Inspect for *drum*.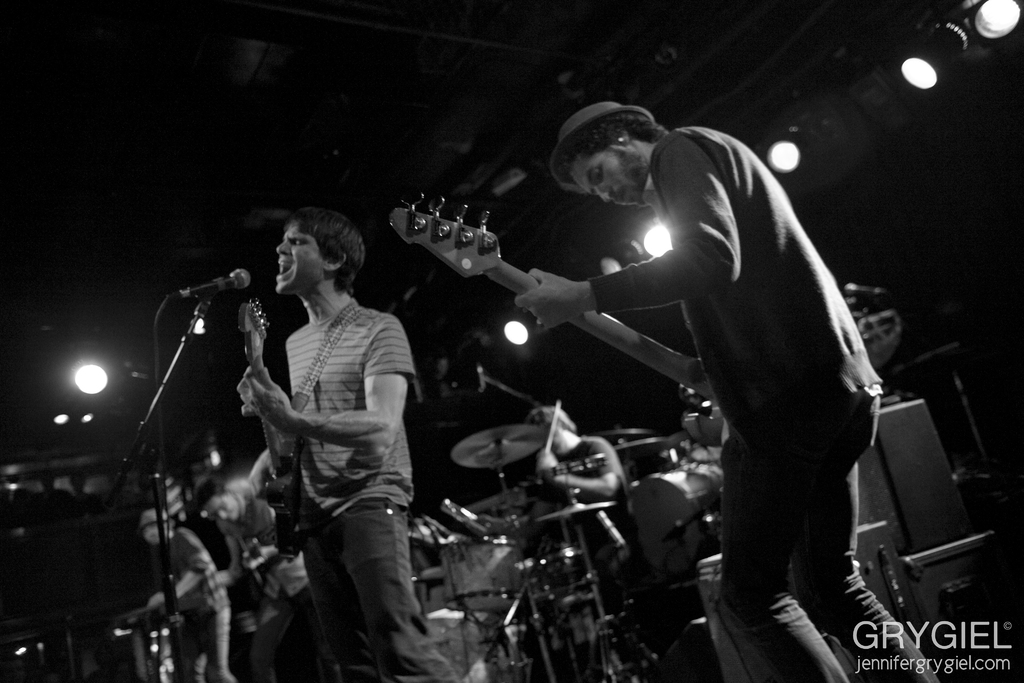
Inspection: 696,548,754,682.
